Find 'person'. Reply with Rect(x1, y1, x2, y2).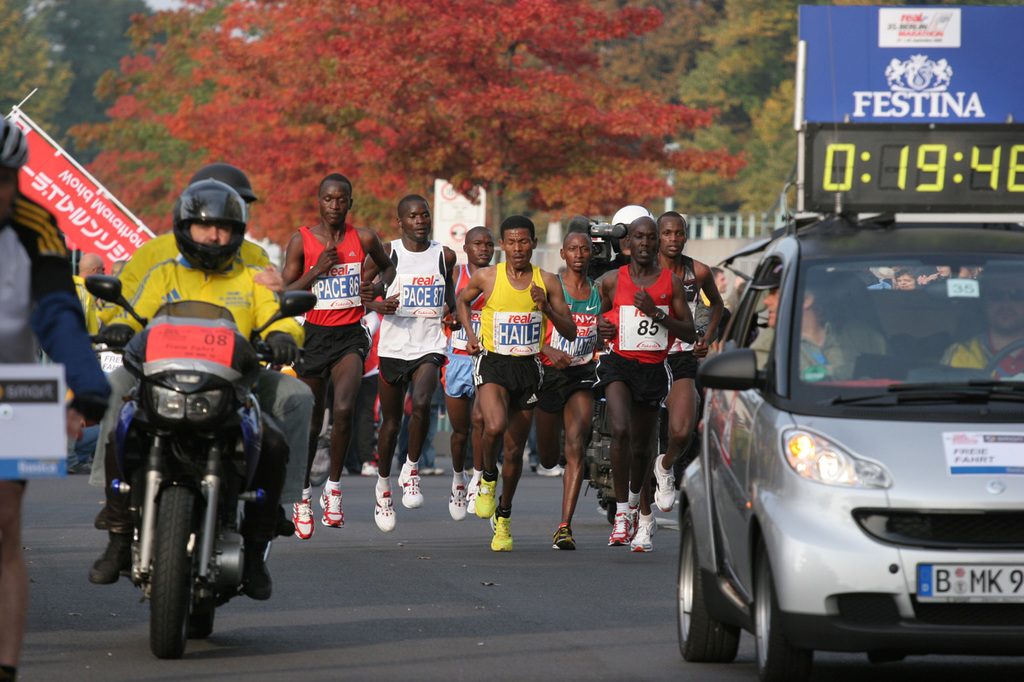
Rect(358, 190, 466, 537).
